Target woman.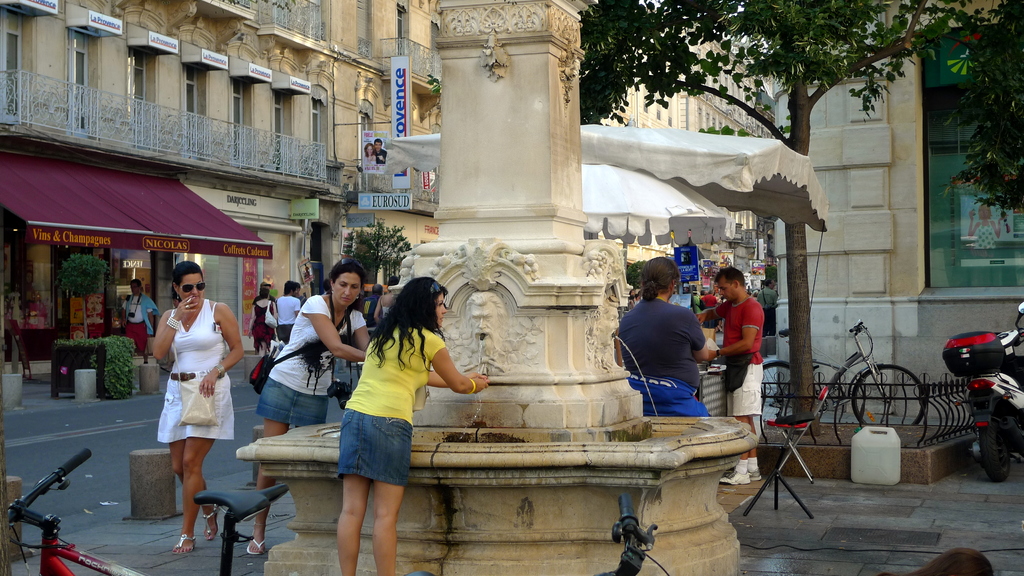
Target region: box(251, 259, 408, 550).
